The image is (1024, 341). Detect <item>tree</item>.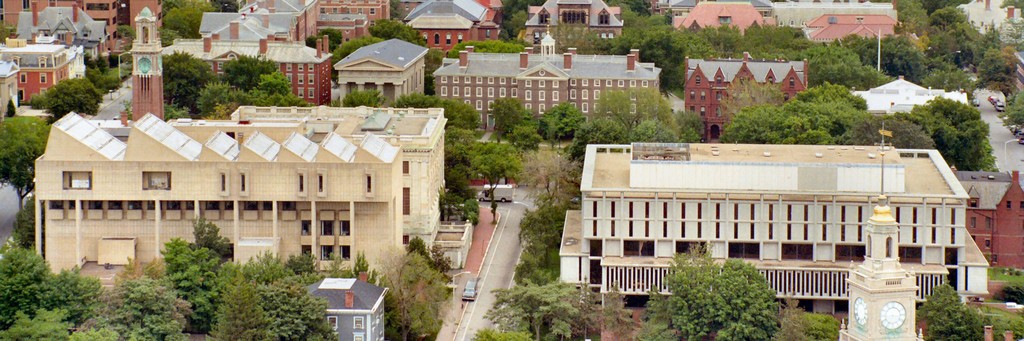
Detection: {"left": 924, "top": 283, "right": 961, "bottom": 319}.
